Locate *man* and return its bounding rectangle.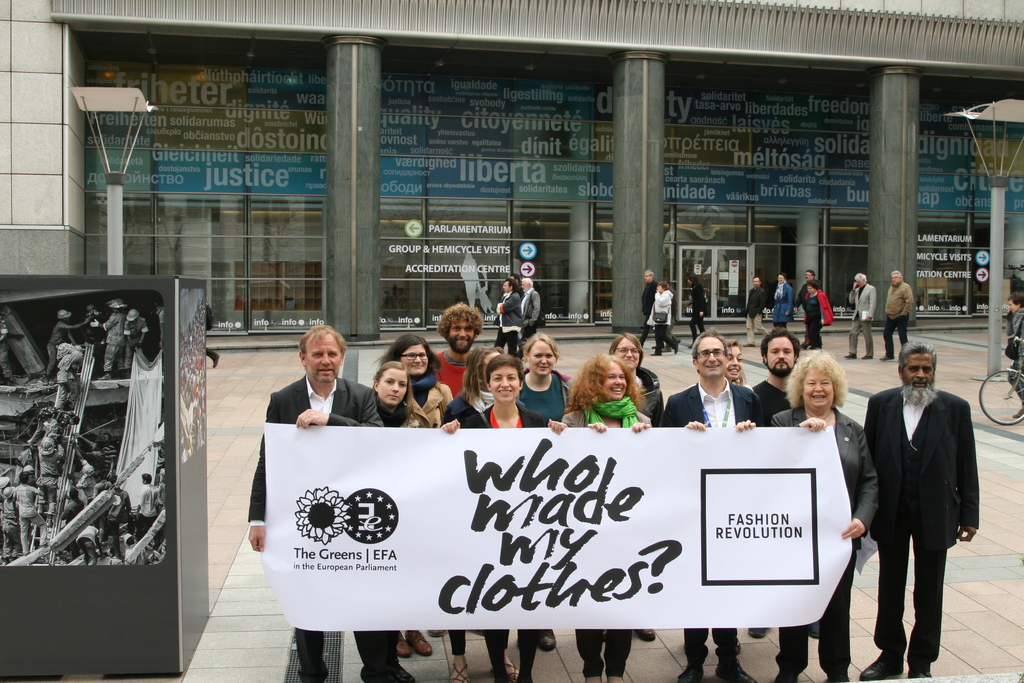
detection(752, 325, 803, 423).
